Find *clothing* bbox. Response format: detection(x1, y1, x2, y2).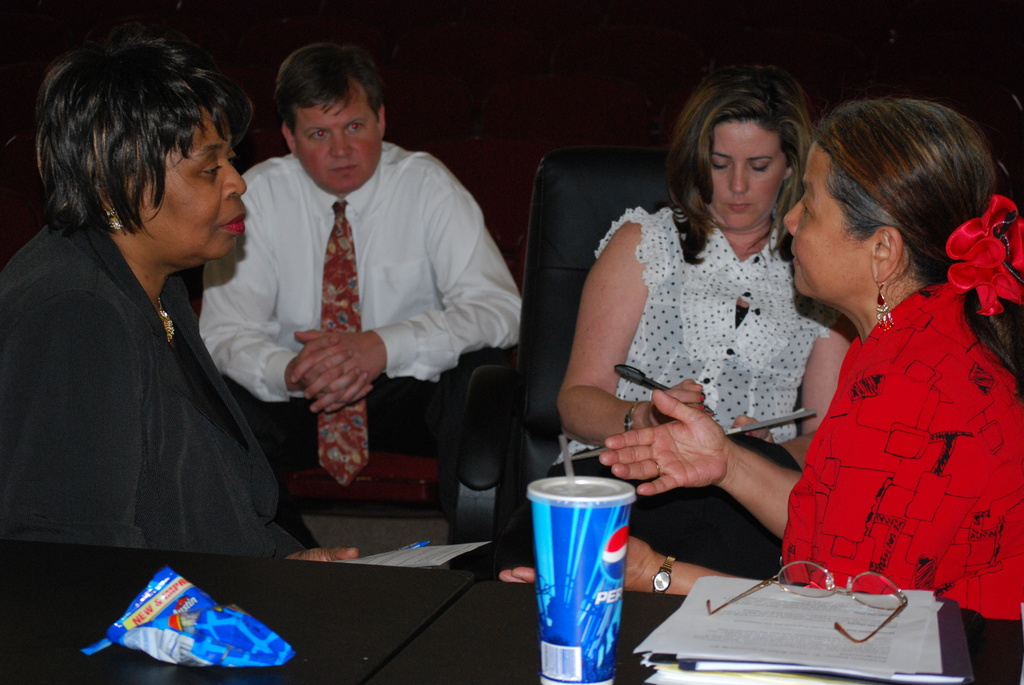
detection(194, 134, 522, 526).
